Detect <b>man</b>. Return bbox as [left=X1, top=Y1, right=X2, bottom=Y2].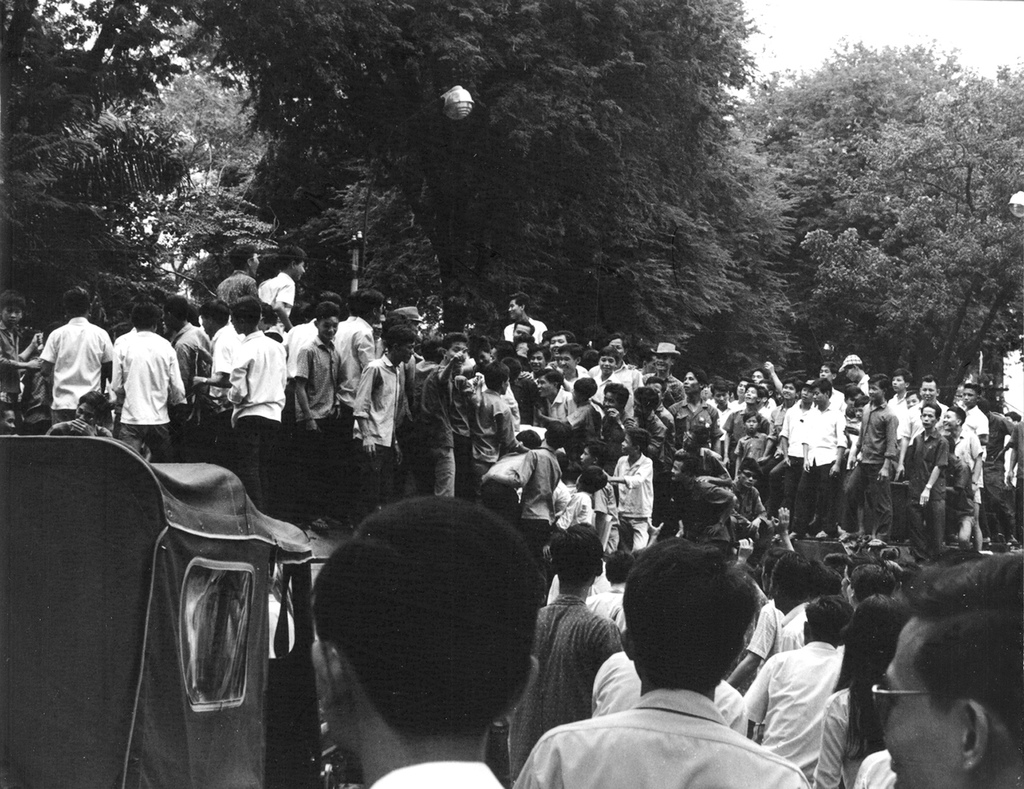
[left=964, top=381, right=989, bottom=531].
